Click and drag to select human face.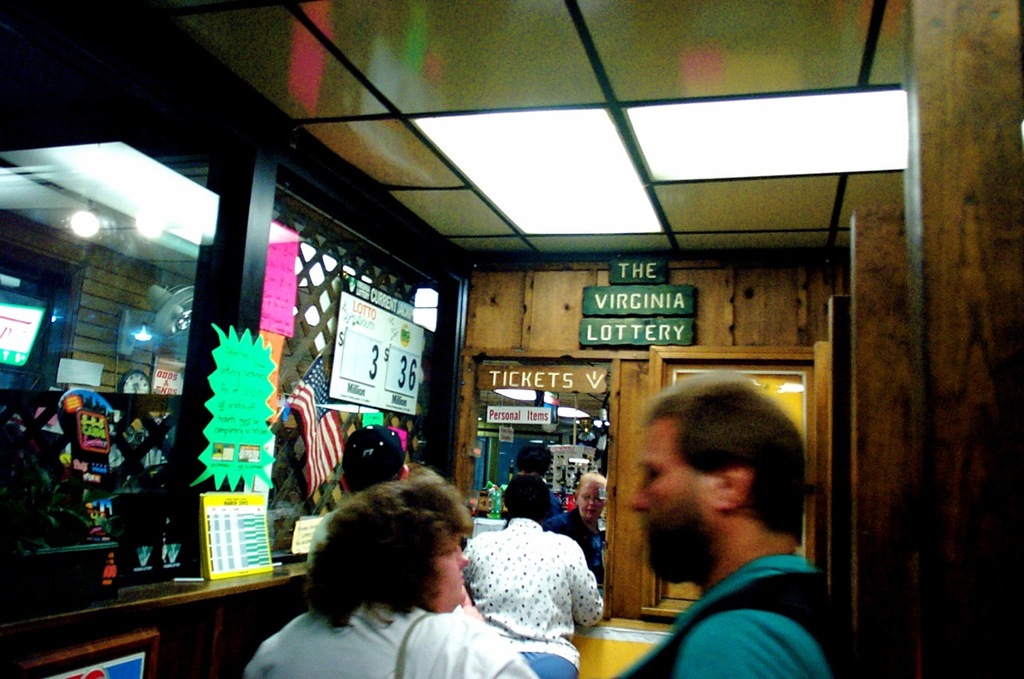
Selection: {"left": 432, "top": 537, "right": 472, "bottom": 609}.
